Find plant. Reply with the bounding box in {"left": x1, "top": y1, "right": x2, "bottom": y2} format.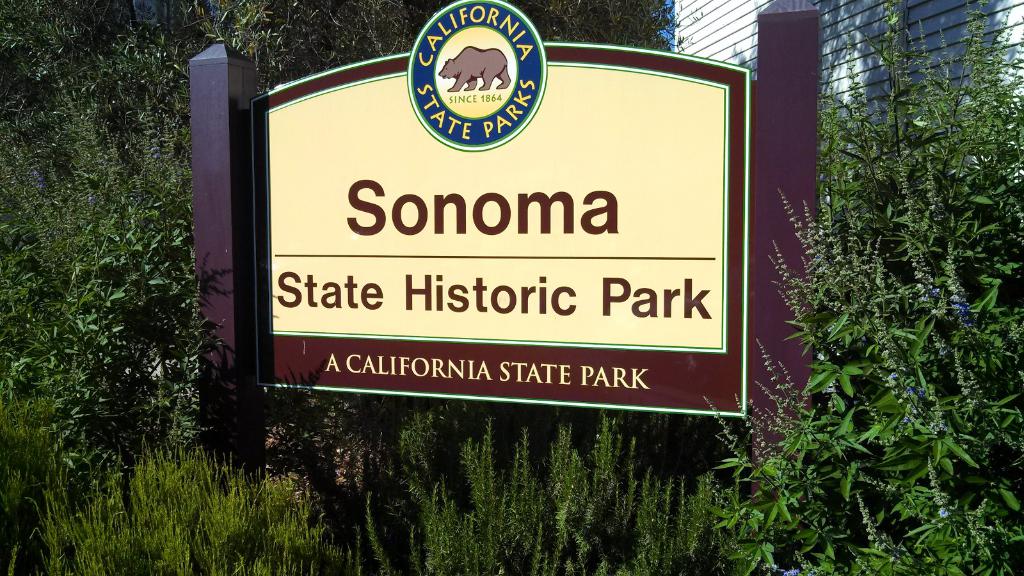
{"left": 0, "top": 197, "right": 204, "bottom": 452}.
